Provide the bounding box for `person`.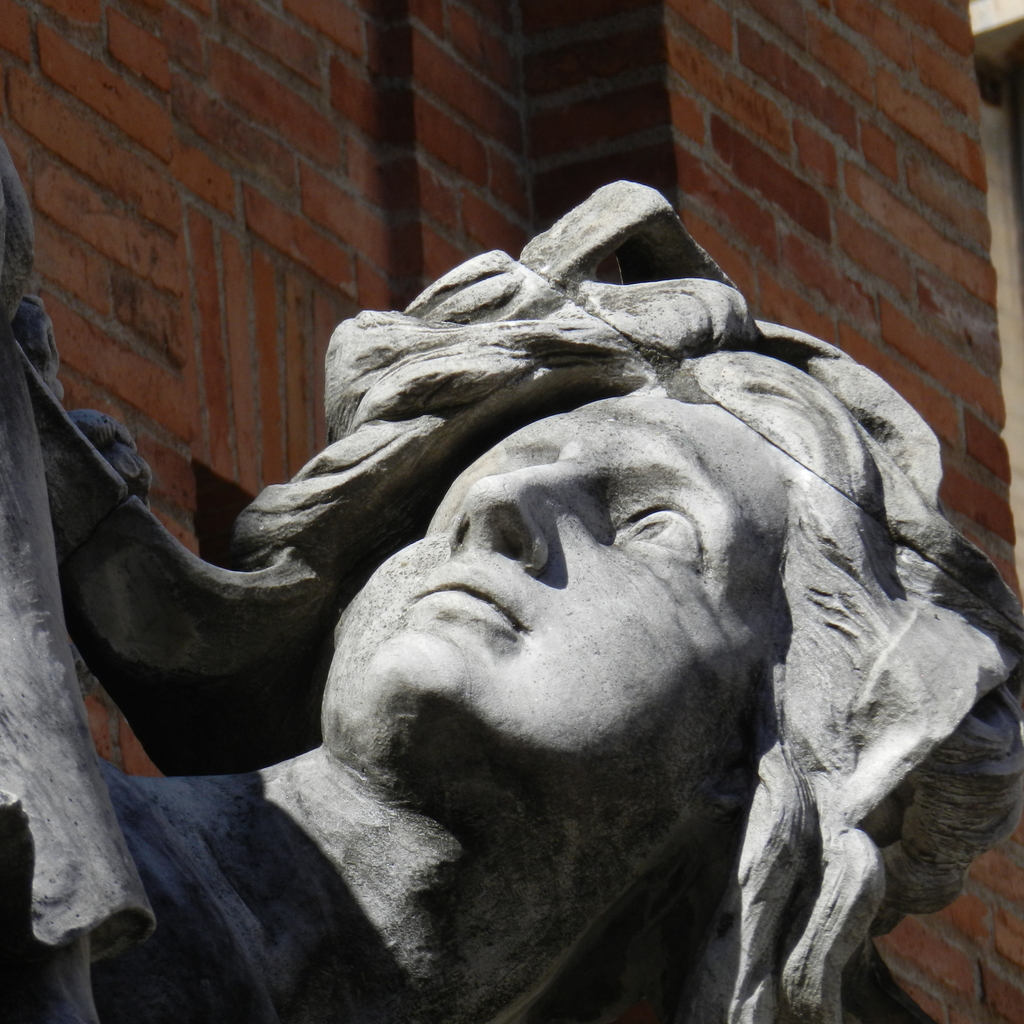
<region>0, 141, 1023, 1023</region>.
